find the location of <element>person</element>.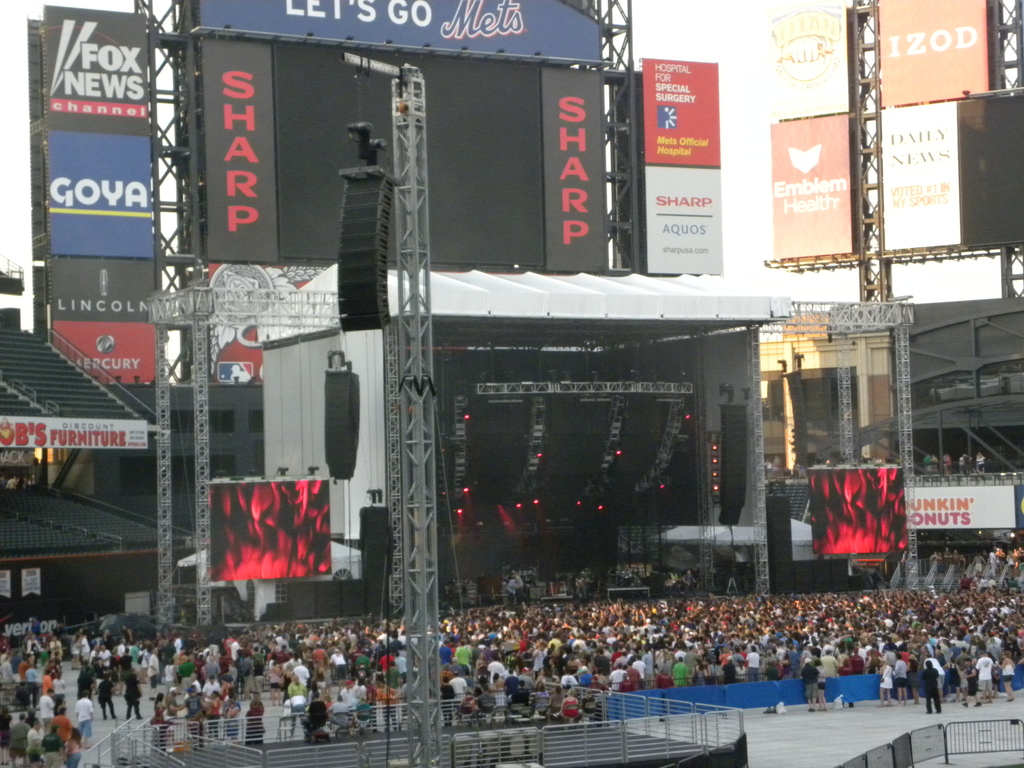
Location: bbox=(769, 454, 781, 475).
